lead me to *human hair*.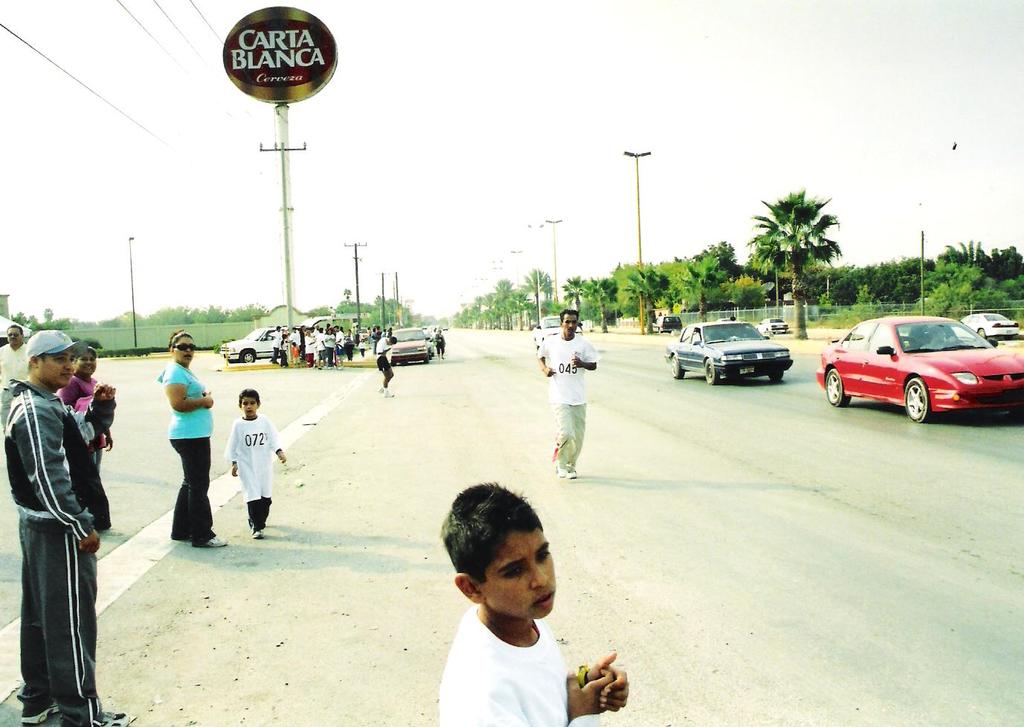
Lead to (left=436, top=500, right=546, bottom=595).
